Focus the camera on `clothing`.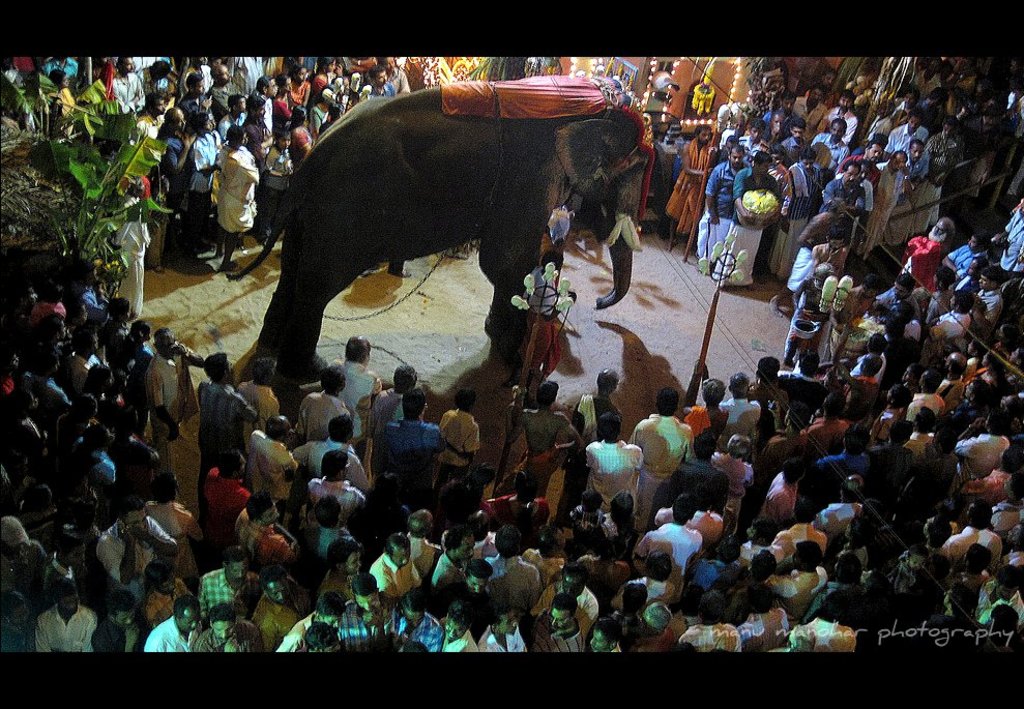
Focus region: region(582, 438, 646, 513).
